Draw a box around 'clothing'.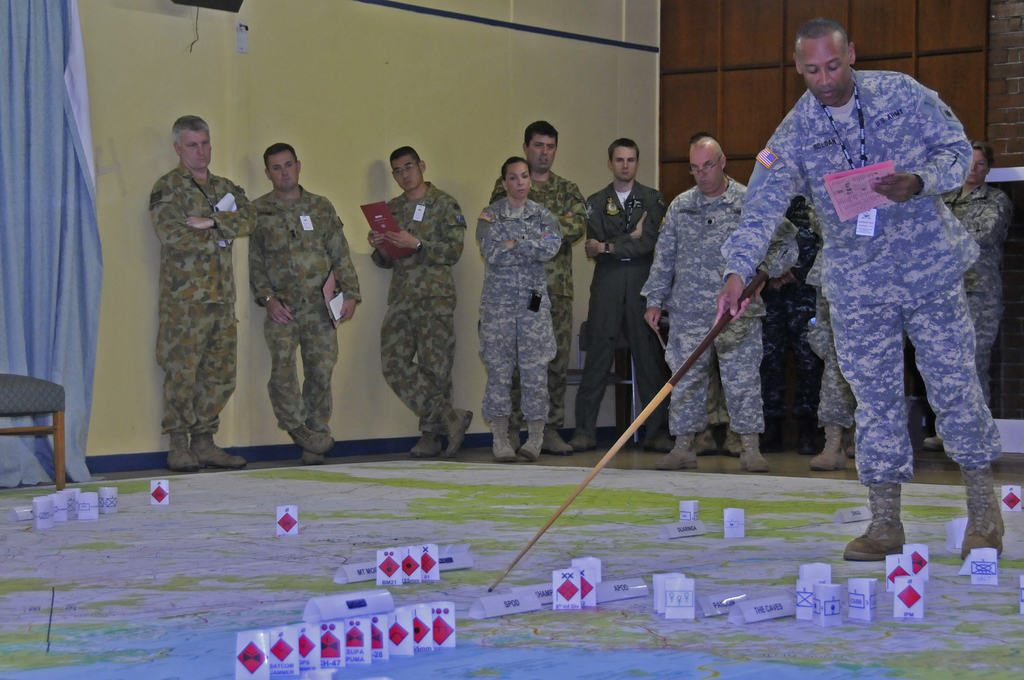
[942,176,1013,416].
